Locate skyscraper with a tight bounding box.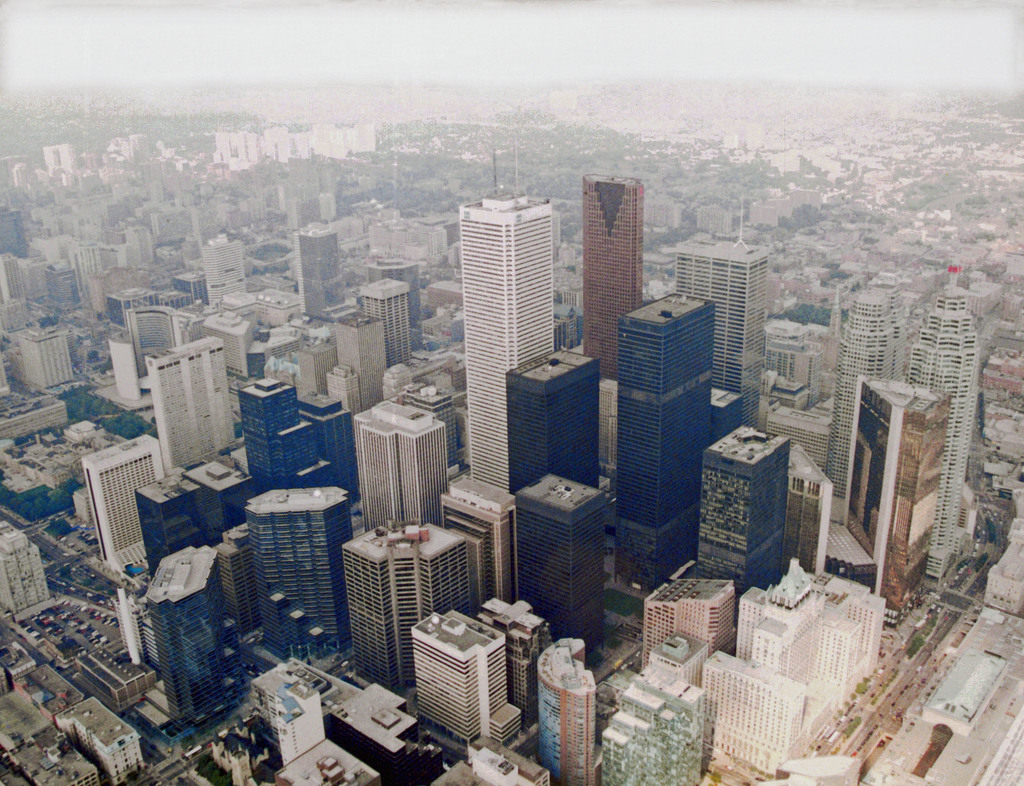
<region>671, 207, 774, 418</region>.
